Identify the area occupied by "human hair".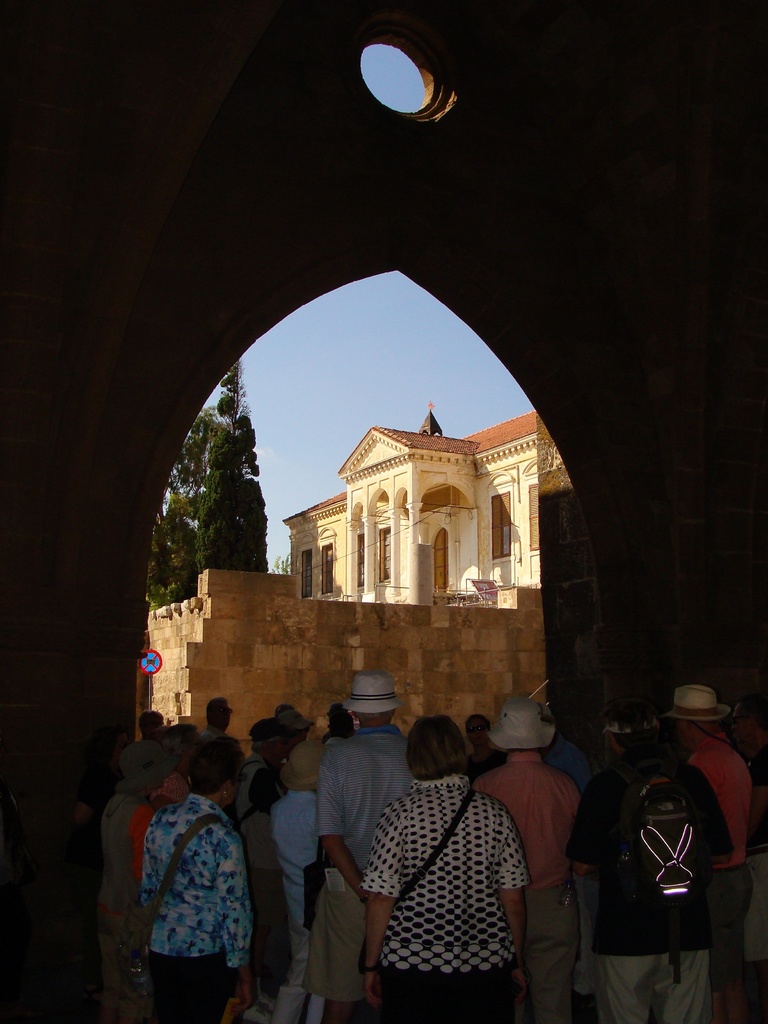
Area: locate(139, 710, 166, 738).
